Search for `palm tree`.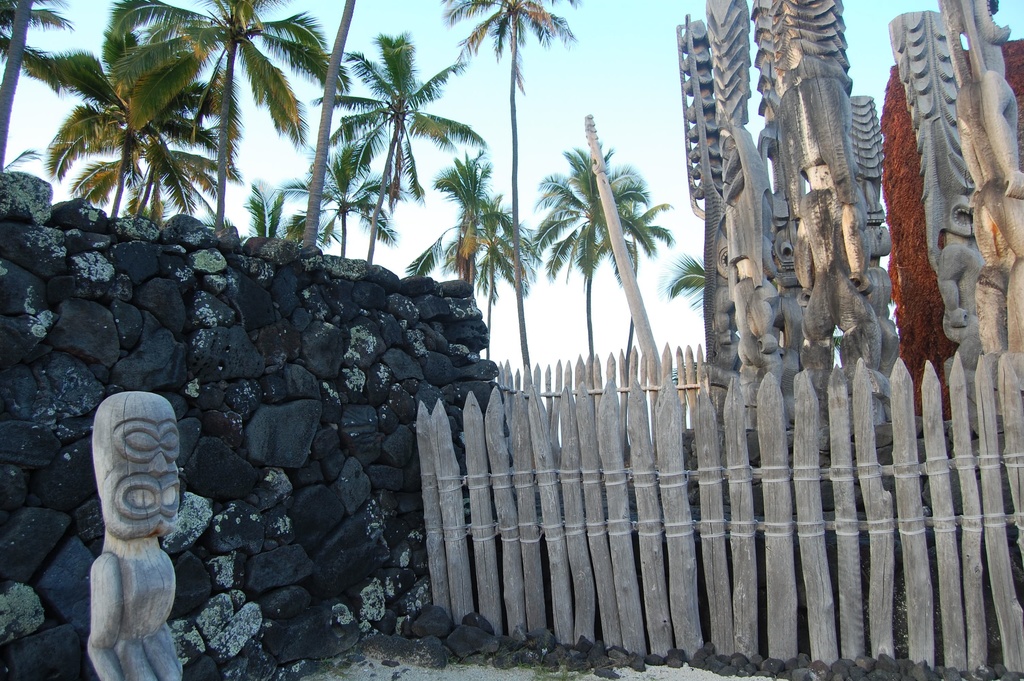
Found at region(532, 124, 691, 414).
